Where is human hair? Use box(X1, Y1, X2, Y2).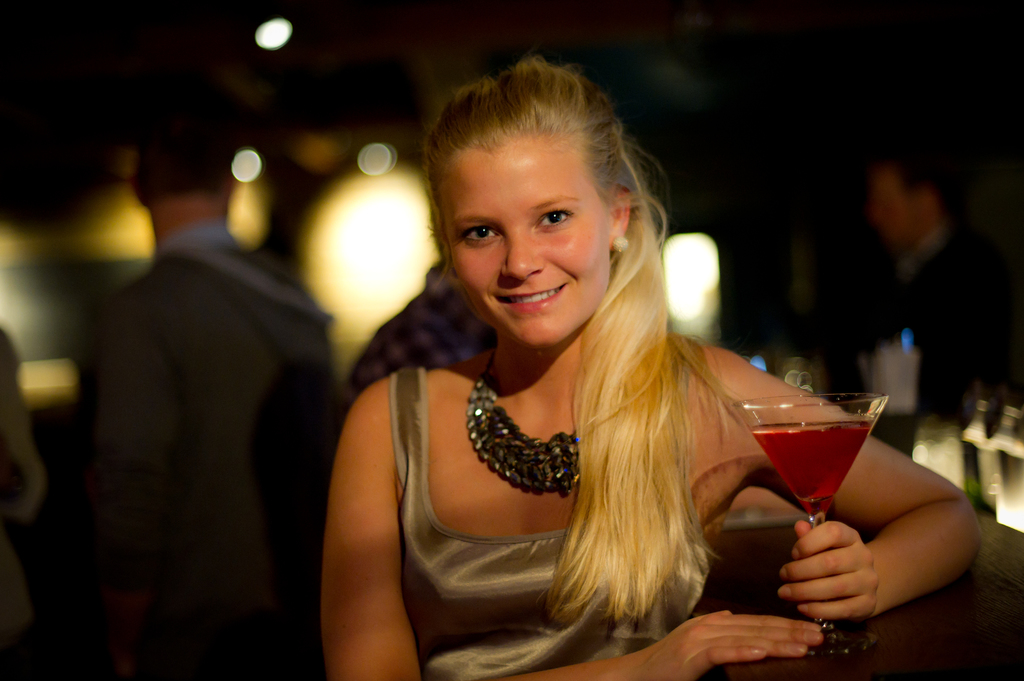
box(125, 76, 243, 204).
